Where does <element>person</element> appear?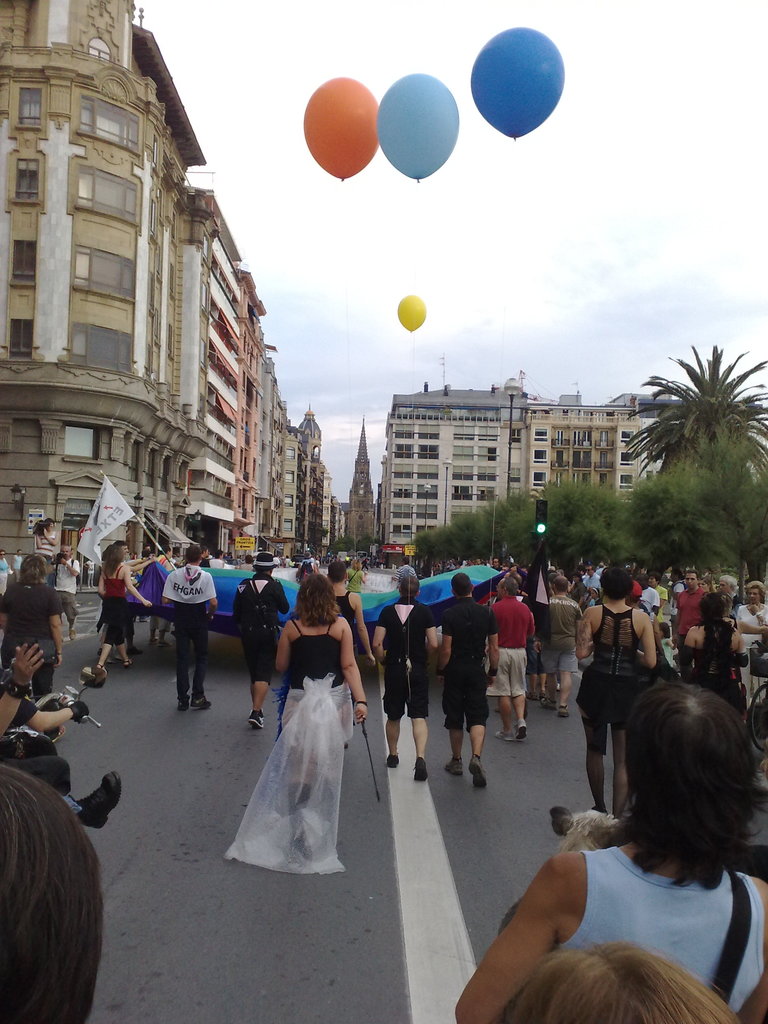
Appears at bbox=(442, 574, 501, 791).
